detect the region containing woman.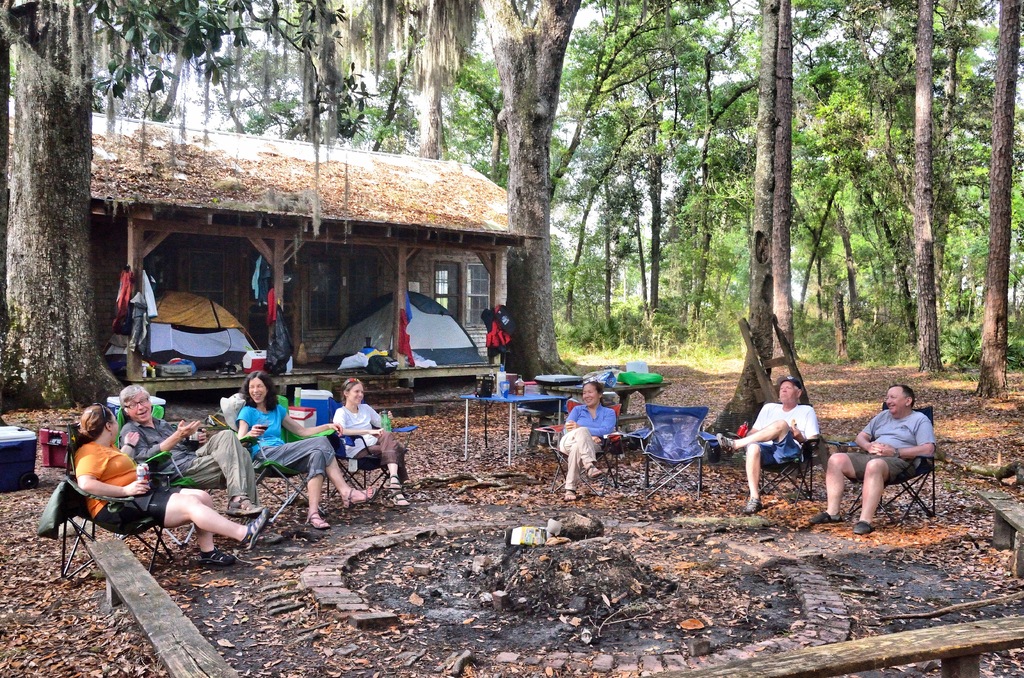
<box>232,370,367,531</box>.
